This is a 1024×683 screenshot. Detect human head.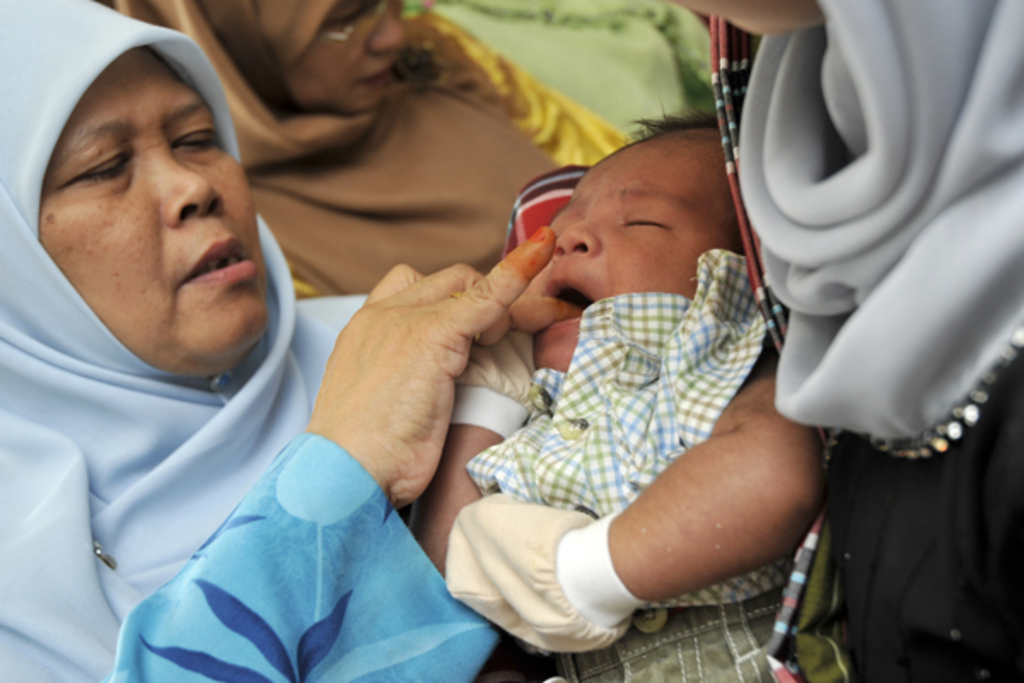
<box>111,0,406,118</box>.
